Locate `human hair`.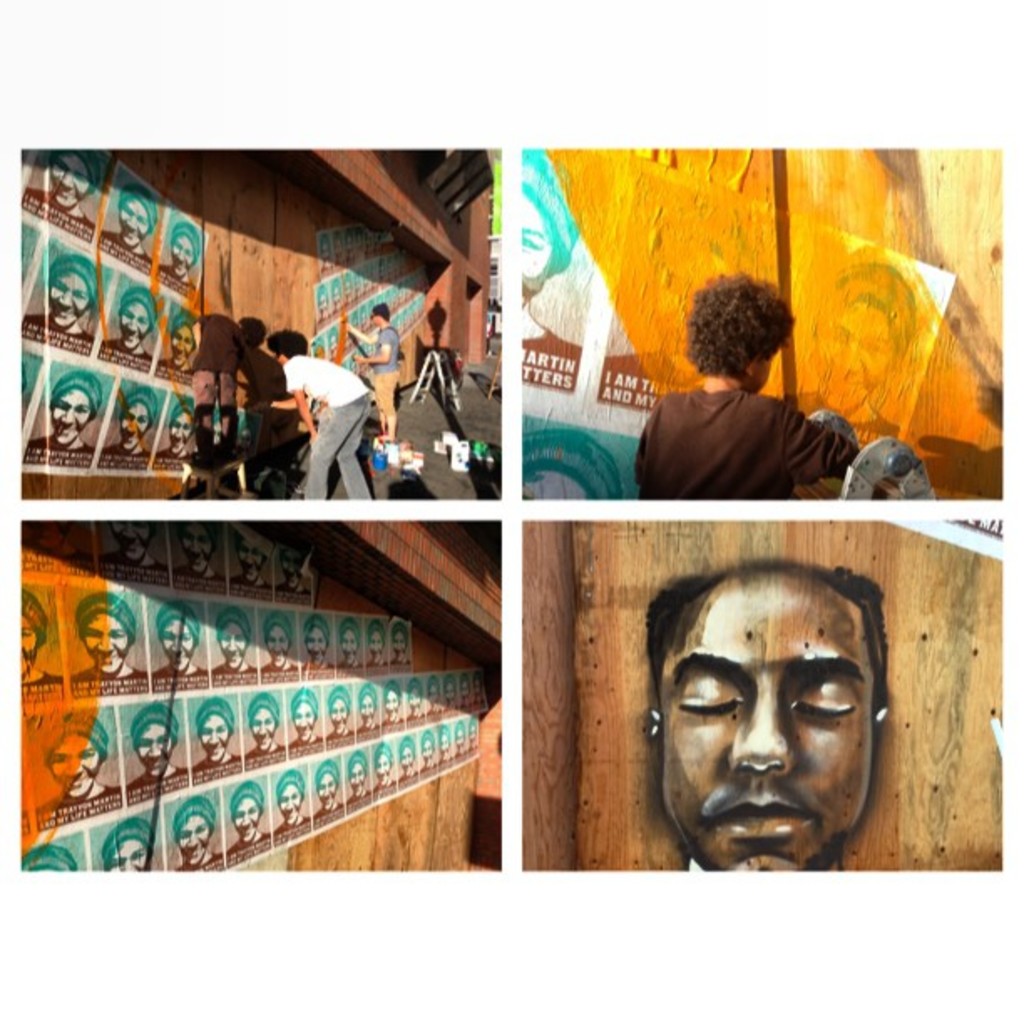
Bounding box: <bbox>77, 589, 132, 644</bbox>.
